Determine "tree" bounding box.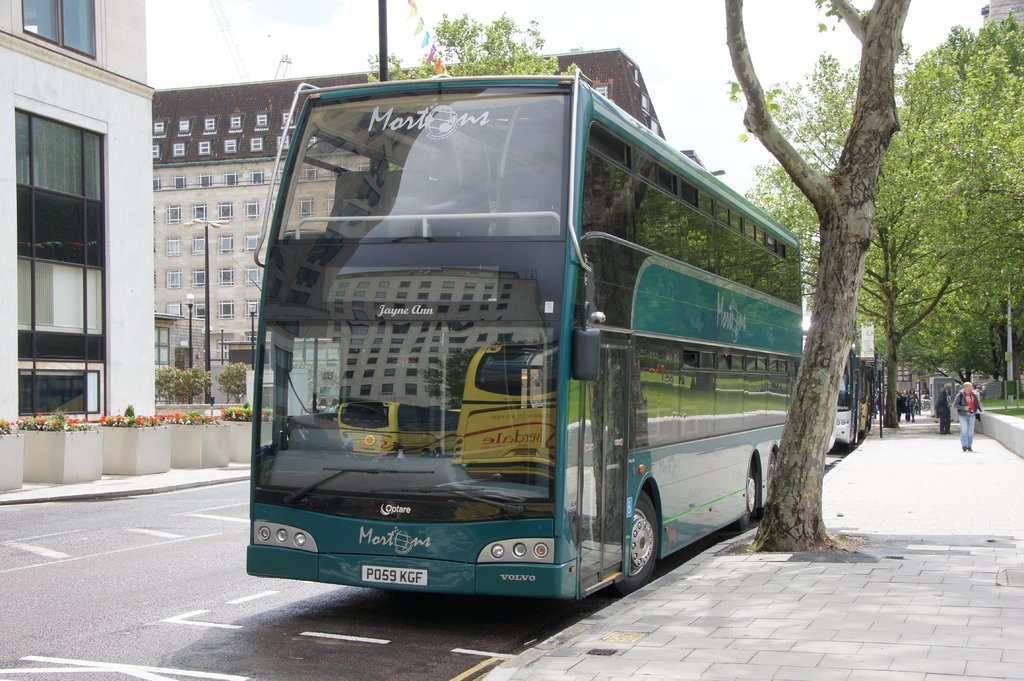
Determined: 898 11 1023 406.
